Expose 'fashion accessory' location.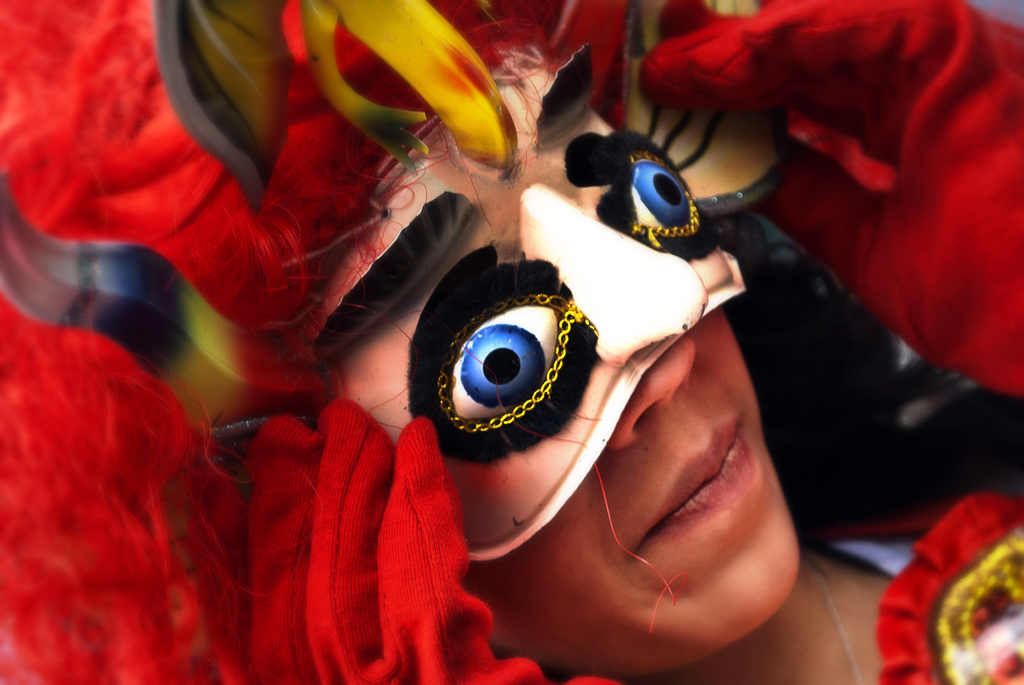
Exposed at 812:553:863:684.
